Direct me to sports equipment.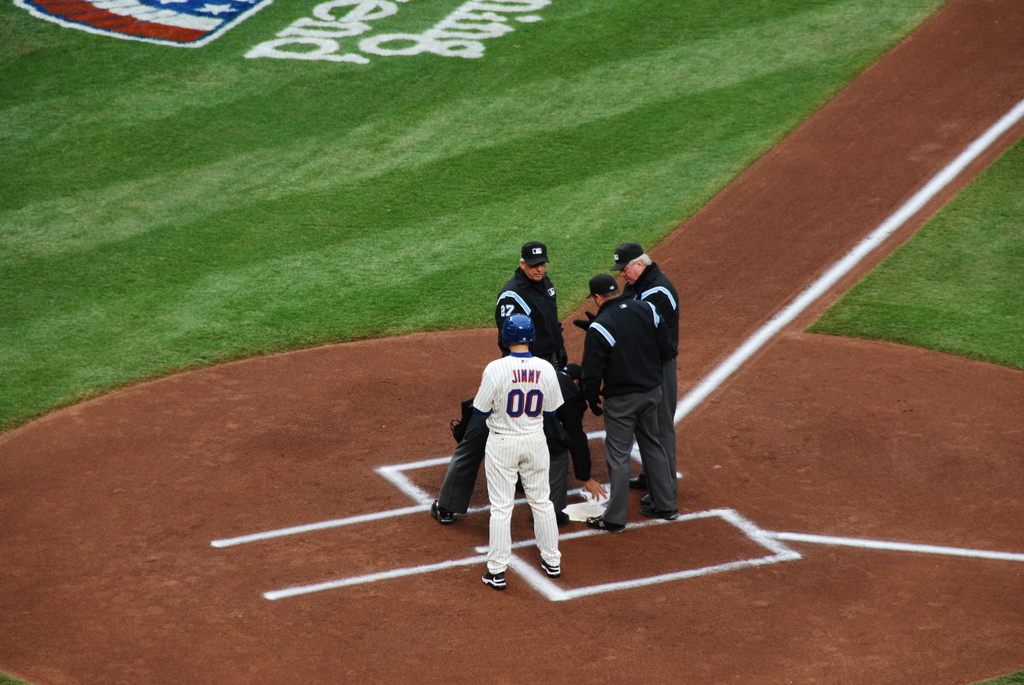
Direction: x1=538, y1=559, x2=561, y2=576.
